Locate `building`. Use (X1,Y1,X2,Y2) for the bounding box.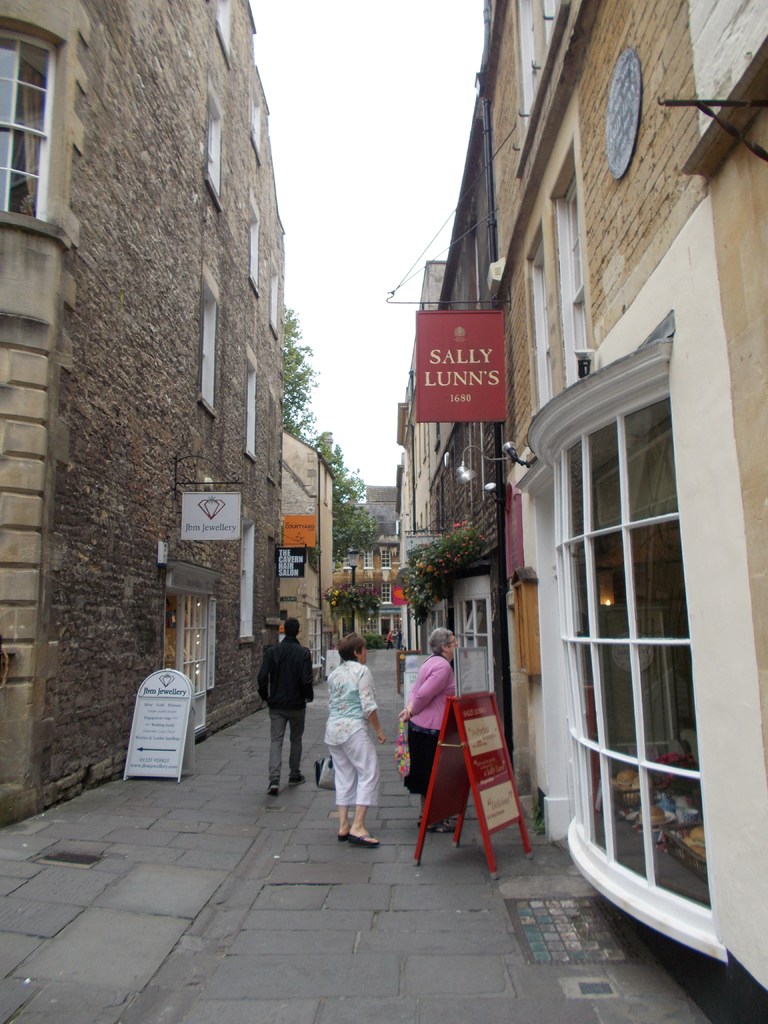
(0,0,287,832).
